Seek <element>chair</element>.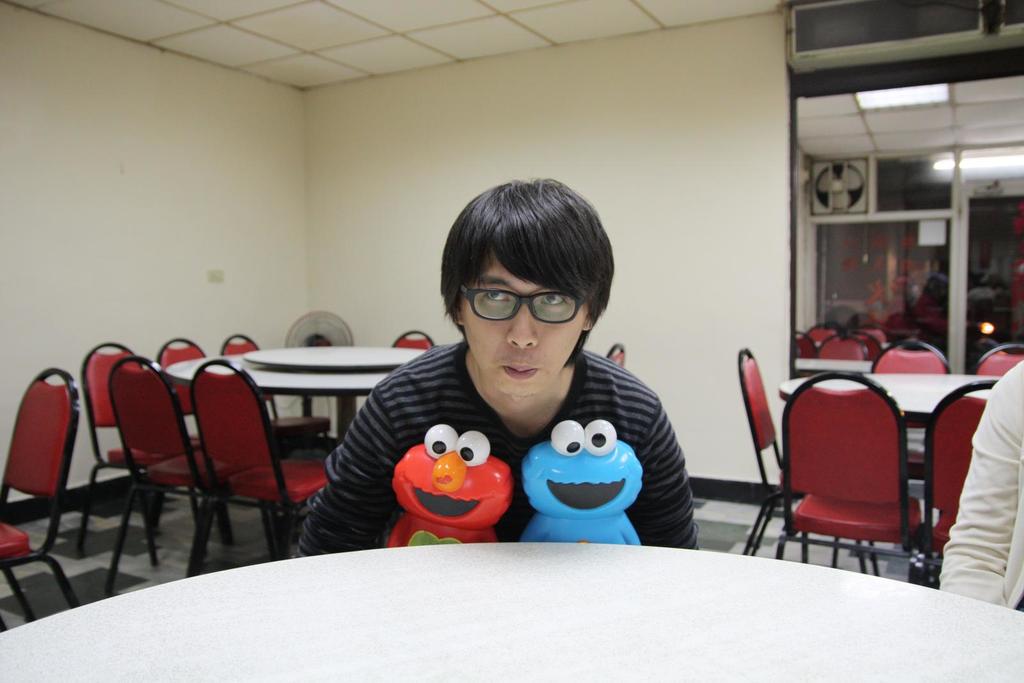
(left=153, top=337, right=228, bottom=533).
